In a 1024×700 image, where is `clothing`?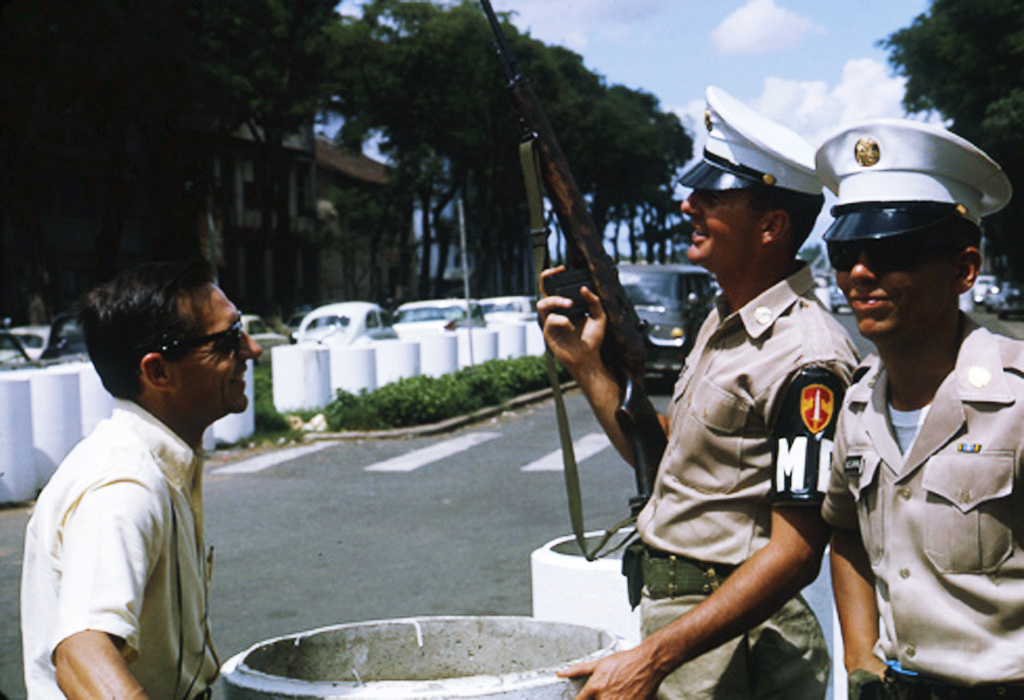
{"left": 628, "top": 256, "right": 863, "bottom": 699}.
